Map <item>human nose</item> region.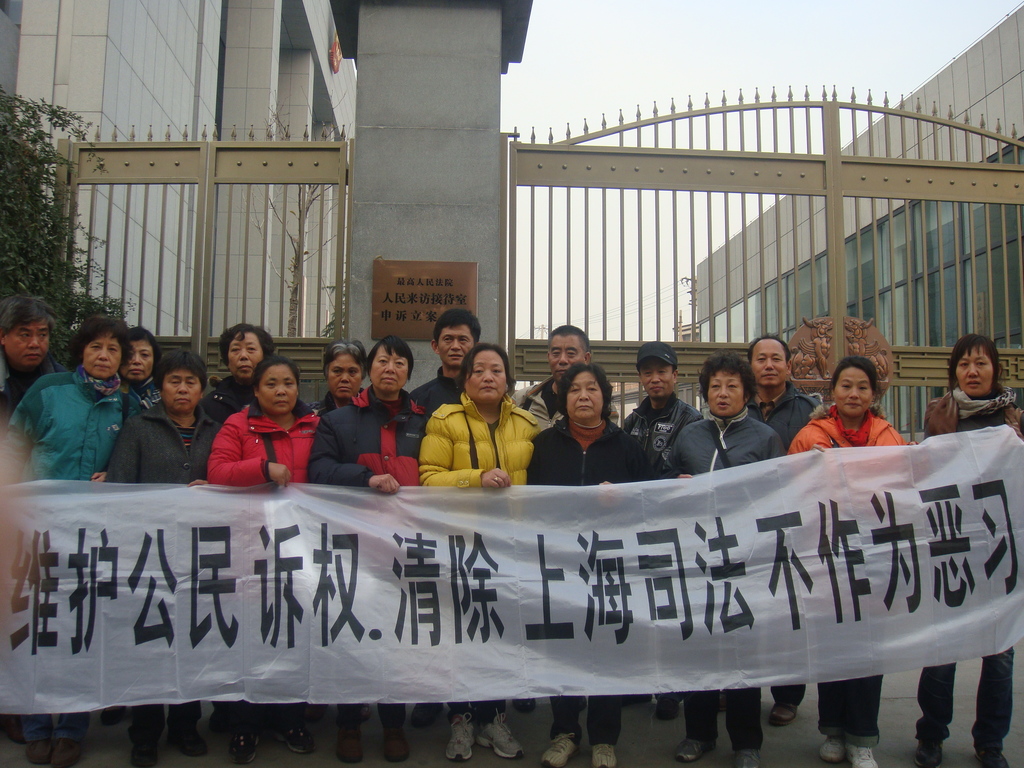
Mapped to 274,384,290,397.
